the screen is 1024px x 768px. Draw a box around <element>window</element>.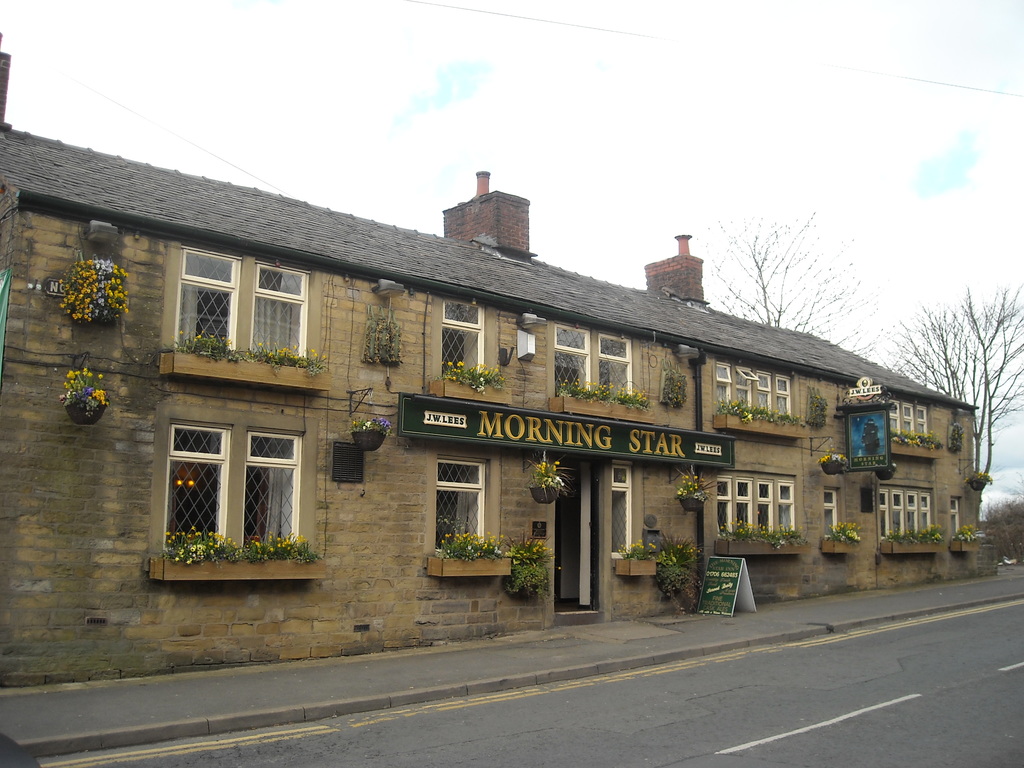
pyautogui.locateOnScreen(879, 490, 887, 543).
